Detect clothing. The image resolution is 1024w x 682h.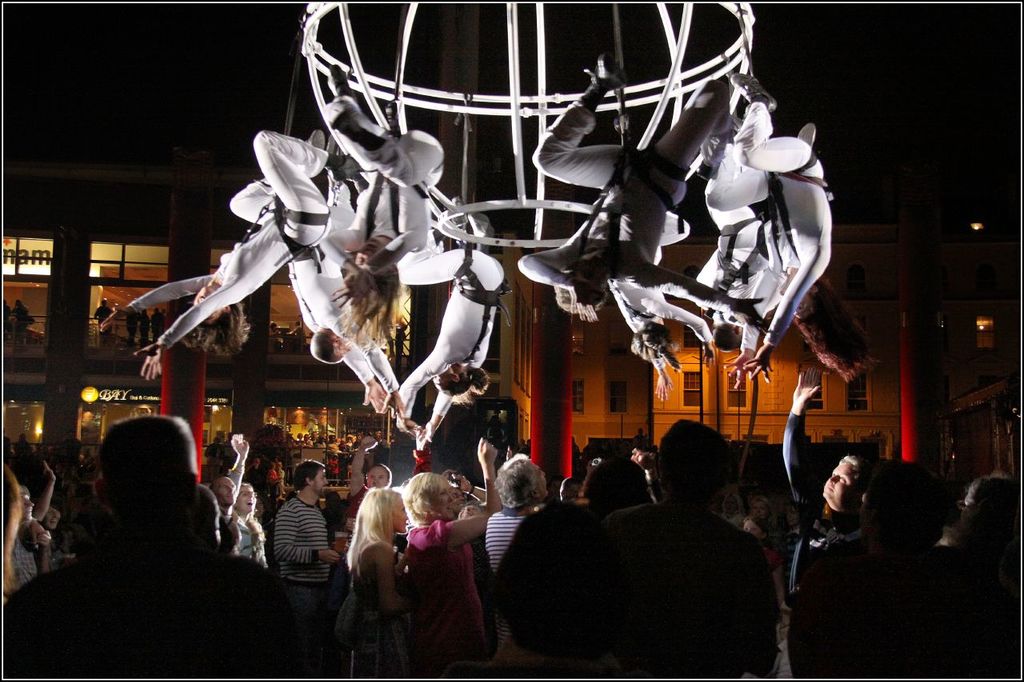
{"left": 398, "top": 519, "right": 486, "bottom": 678}.
